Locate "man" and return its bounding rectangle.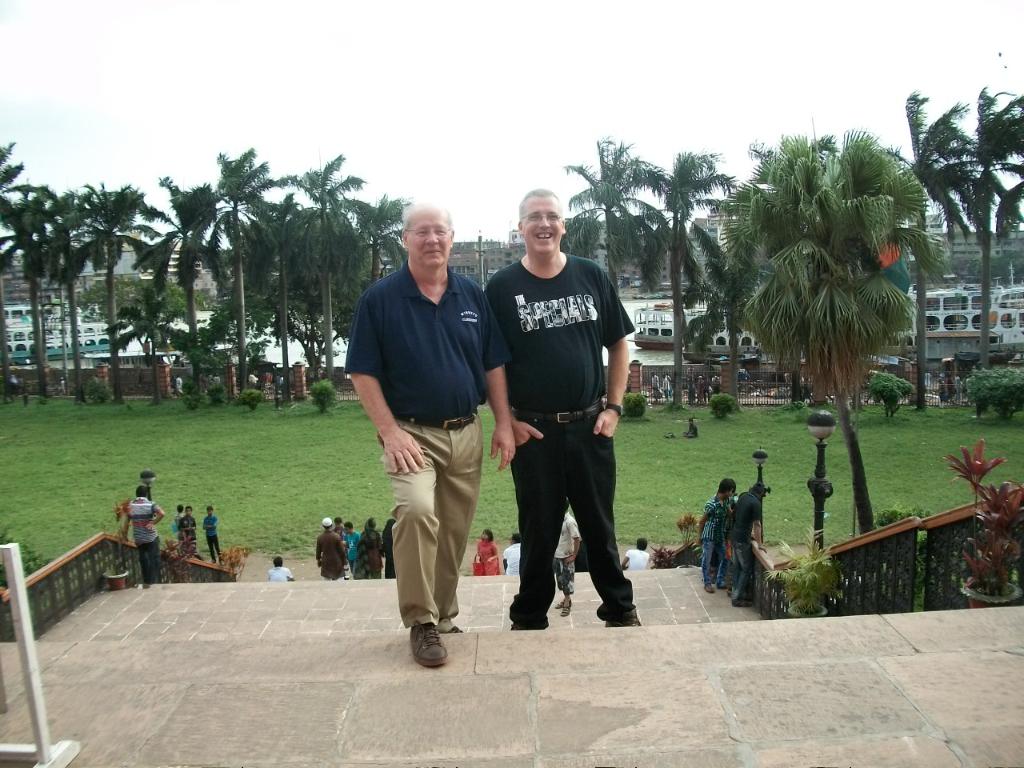
left=174, top=504, right=186, bottom=524.
